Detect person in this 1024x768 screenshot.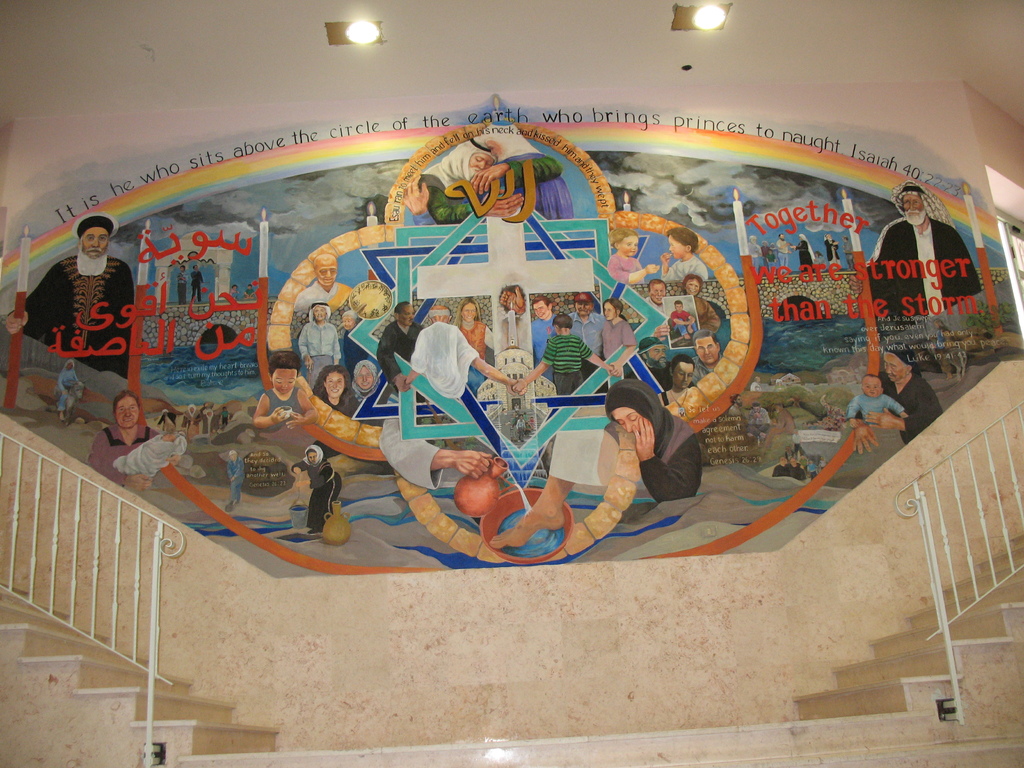
Detection: {"left": 373, "top": 299, "right": 419, "bottom": 393}.
